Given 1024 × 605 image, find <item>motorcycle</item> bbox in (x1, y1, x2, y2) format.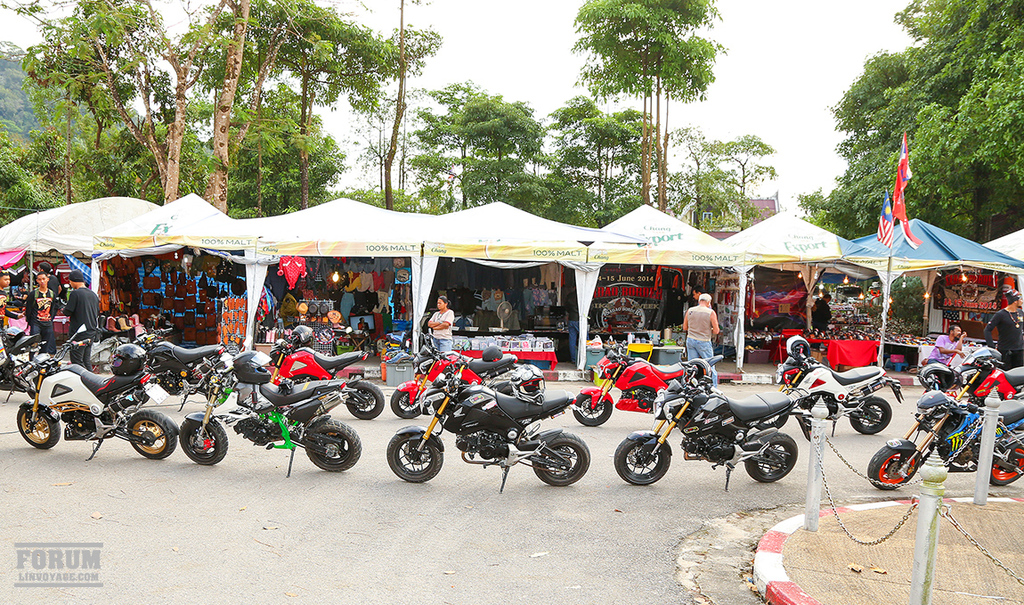
(264, 335, 386, 422).
